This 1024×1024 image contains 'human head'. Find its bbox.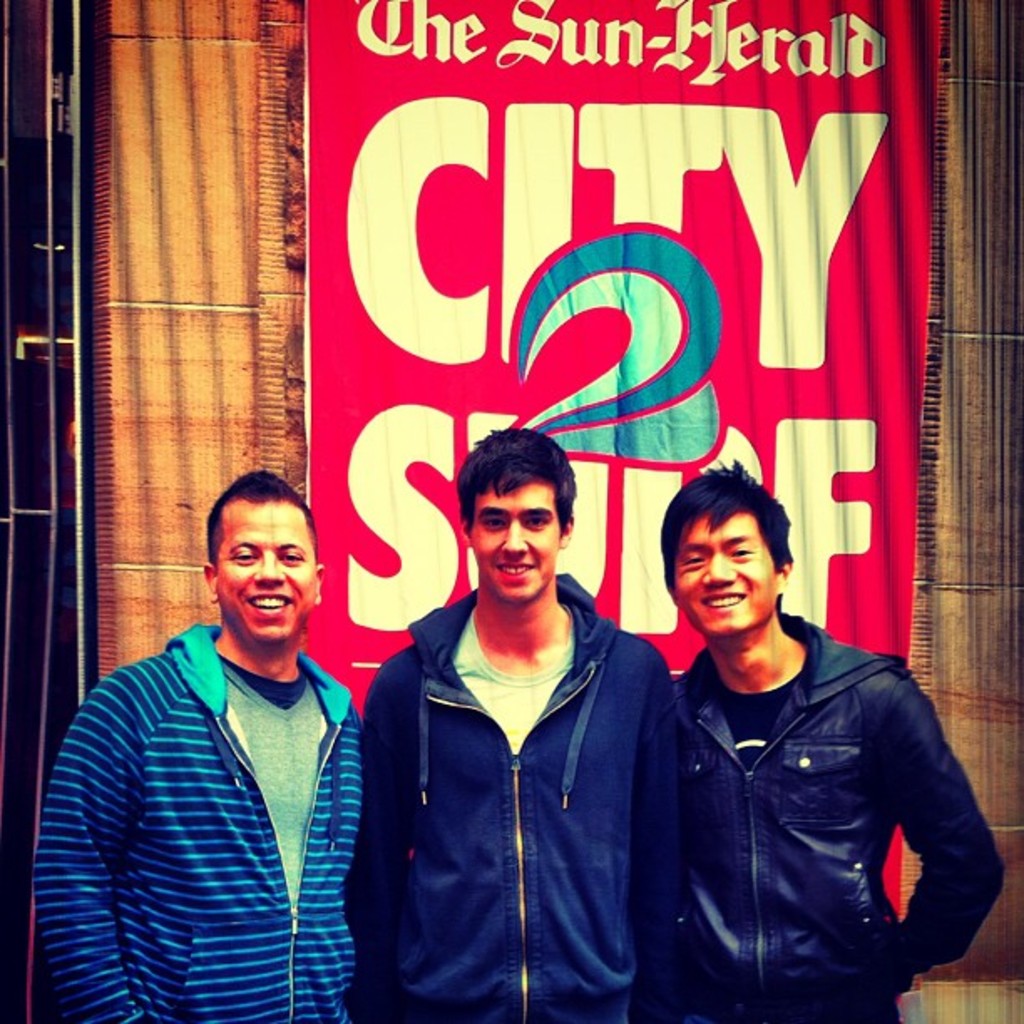
653 465 791 643.
